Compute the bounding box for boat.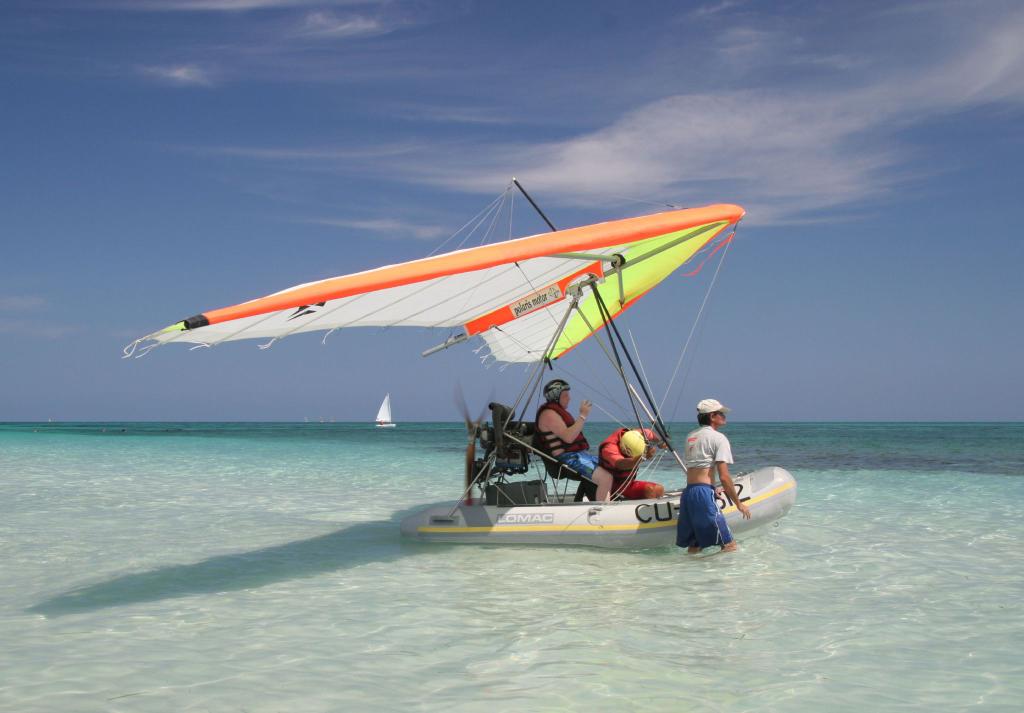
{"x1": 373, "y1": 390, "x2": 399, "y2": 429}.
